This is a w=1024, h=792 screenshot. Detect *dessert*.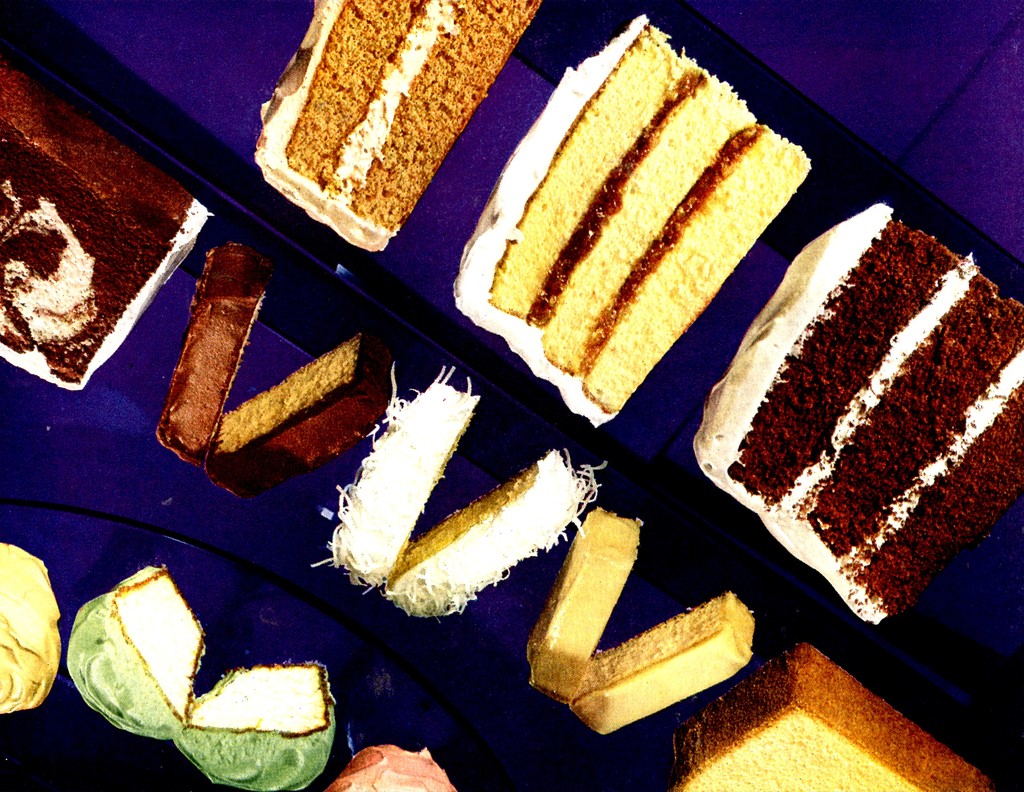
[159,247,442,563].
